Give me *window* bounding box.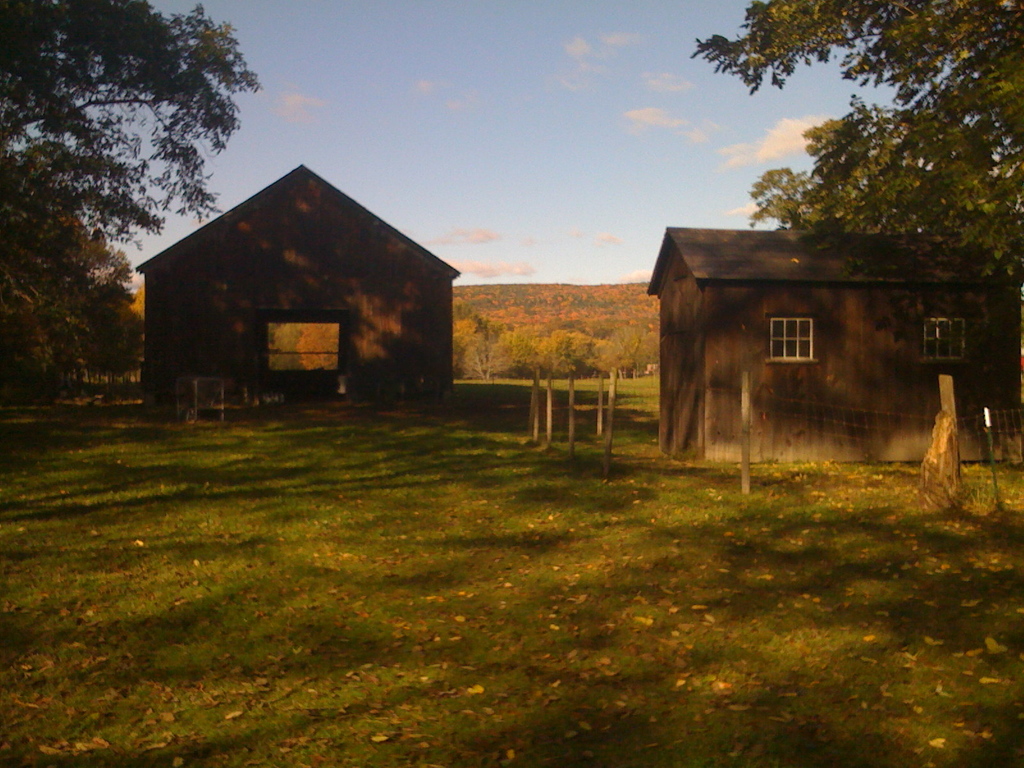
select_region(914, 314, 966, 360).
